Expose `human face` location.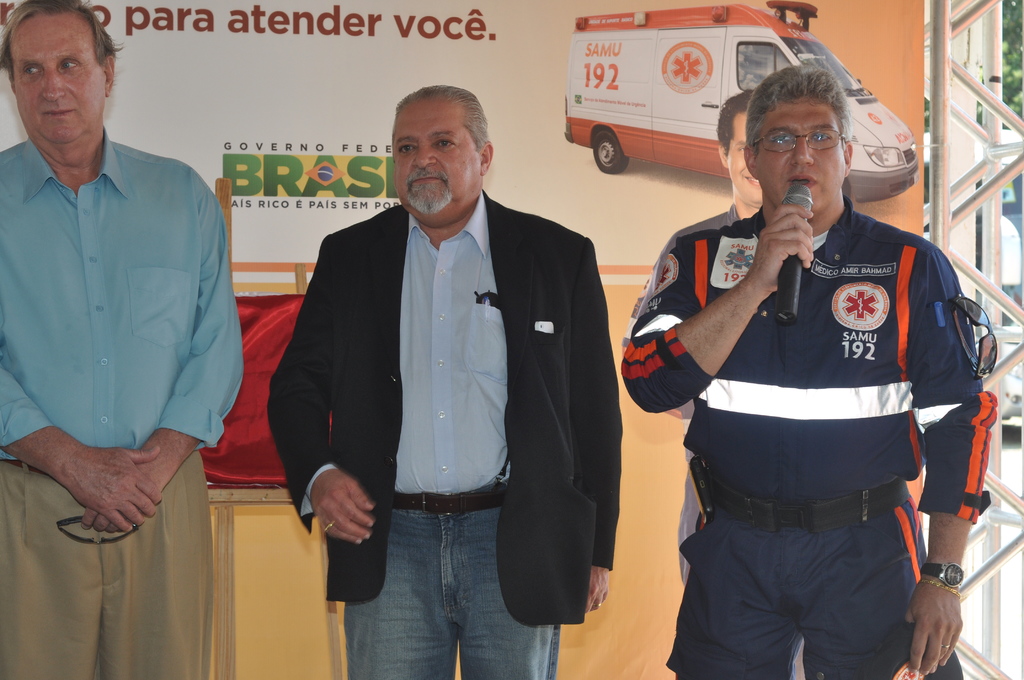
Exposed at pyautogui.locateOnScreen(758, 97, 846, 213).
